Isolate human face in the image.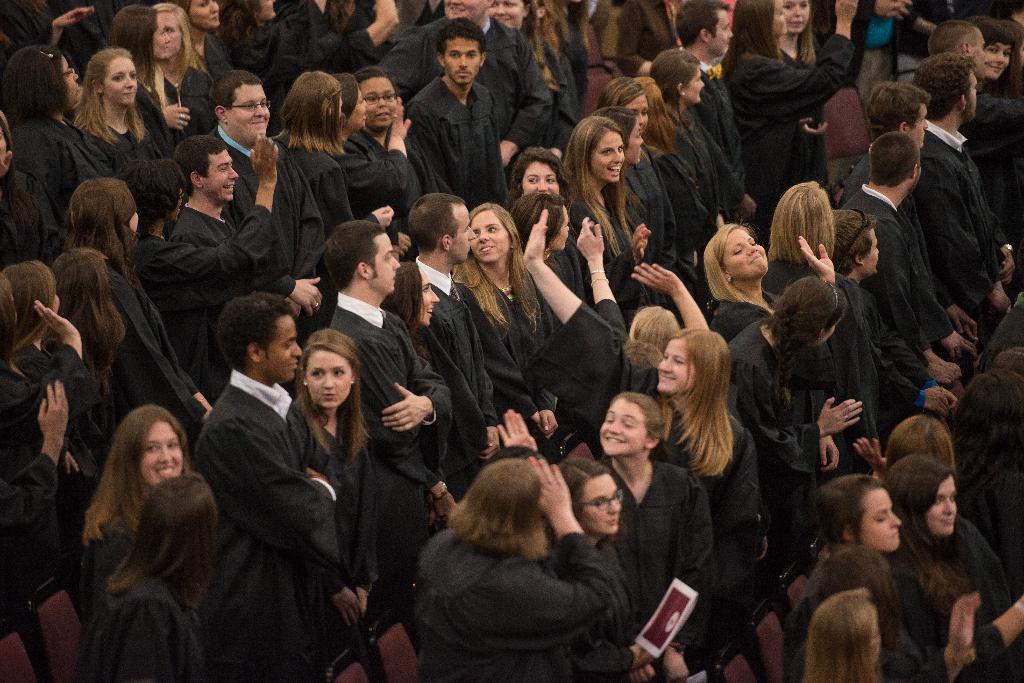
Isolated region: pyautogui.locateOnScreen(861, 487, 902, 550).
